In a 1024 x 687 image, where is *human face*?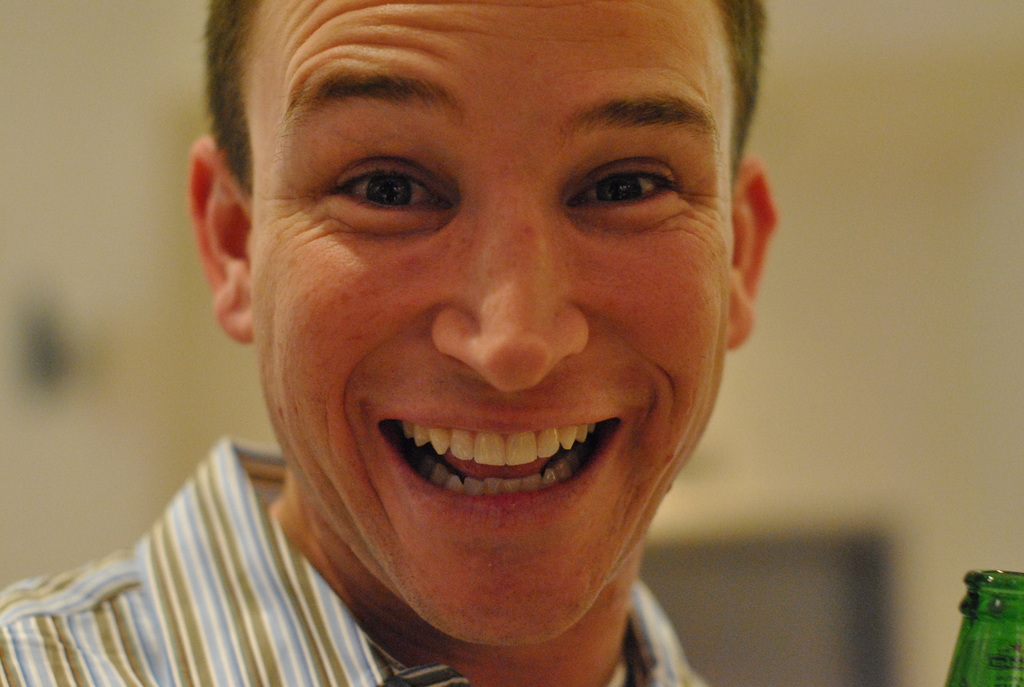
bbox(252, 0, 735, 647).
